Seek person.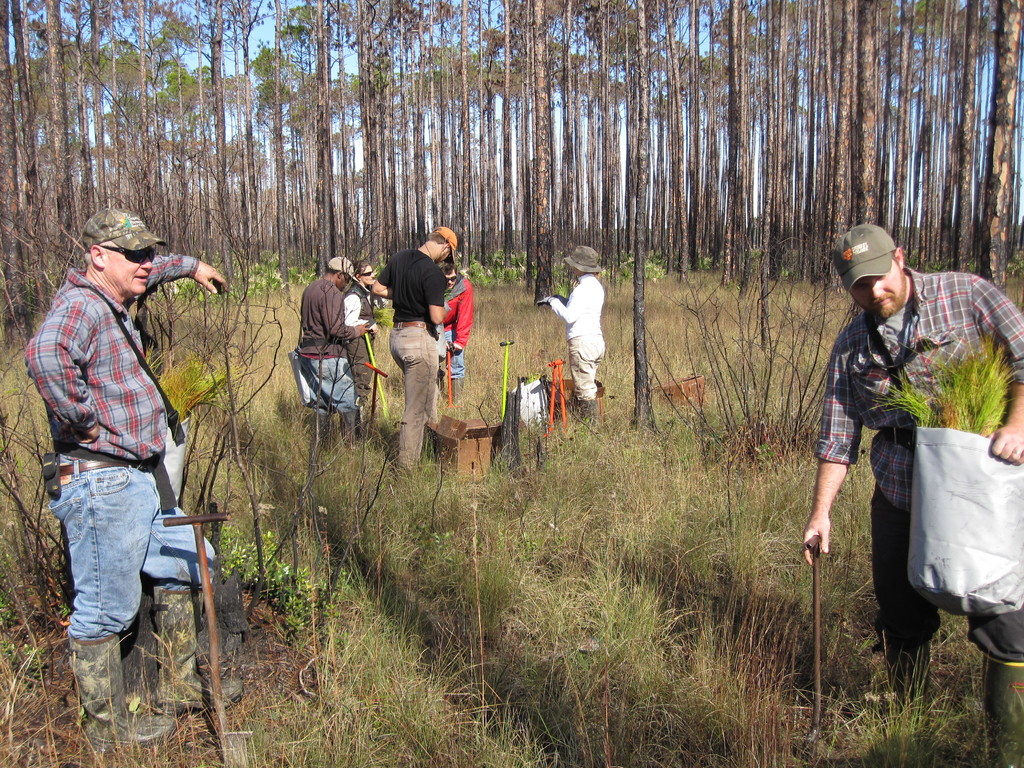
371:233:462:476.
